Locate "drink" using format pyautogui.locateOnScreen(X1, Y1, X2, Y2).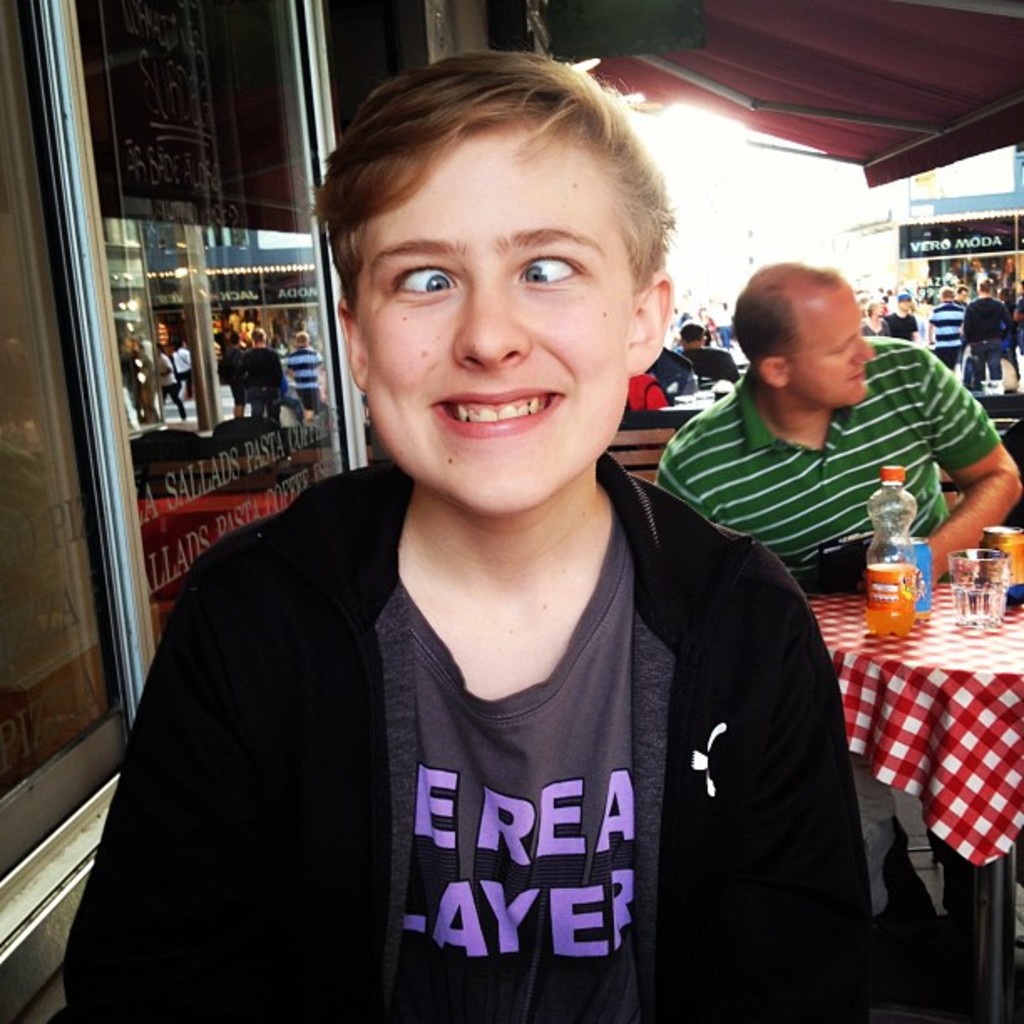
pyautogui.locateOnScreen(944, 582, 997, 622).
